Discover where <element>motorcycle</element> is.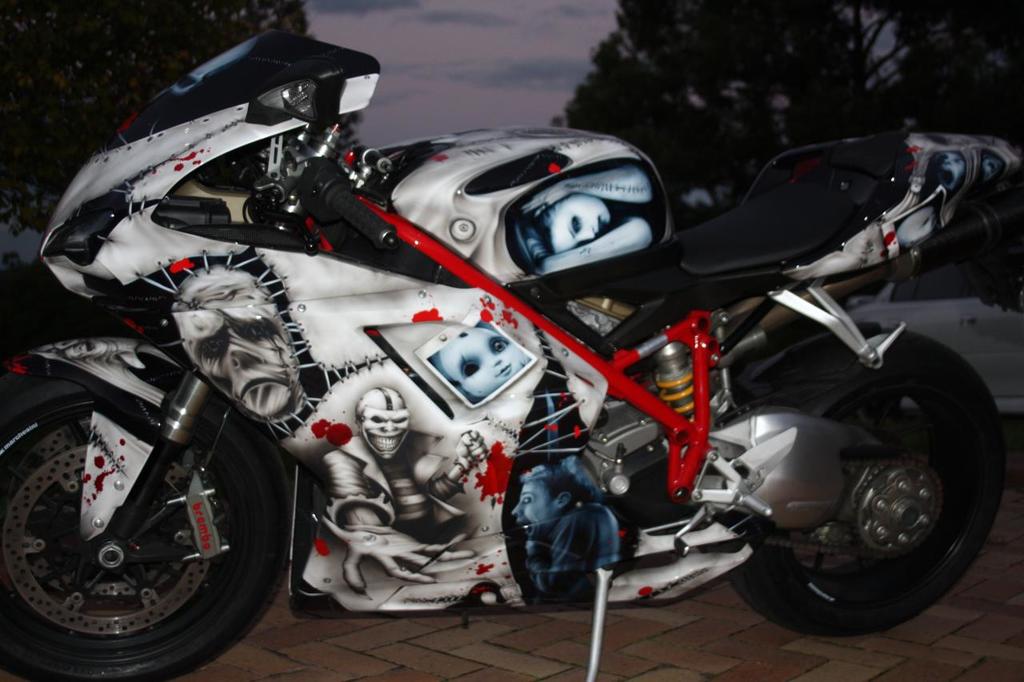
Discovered at <region>5, 30, 1023, 679</region>.
